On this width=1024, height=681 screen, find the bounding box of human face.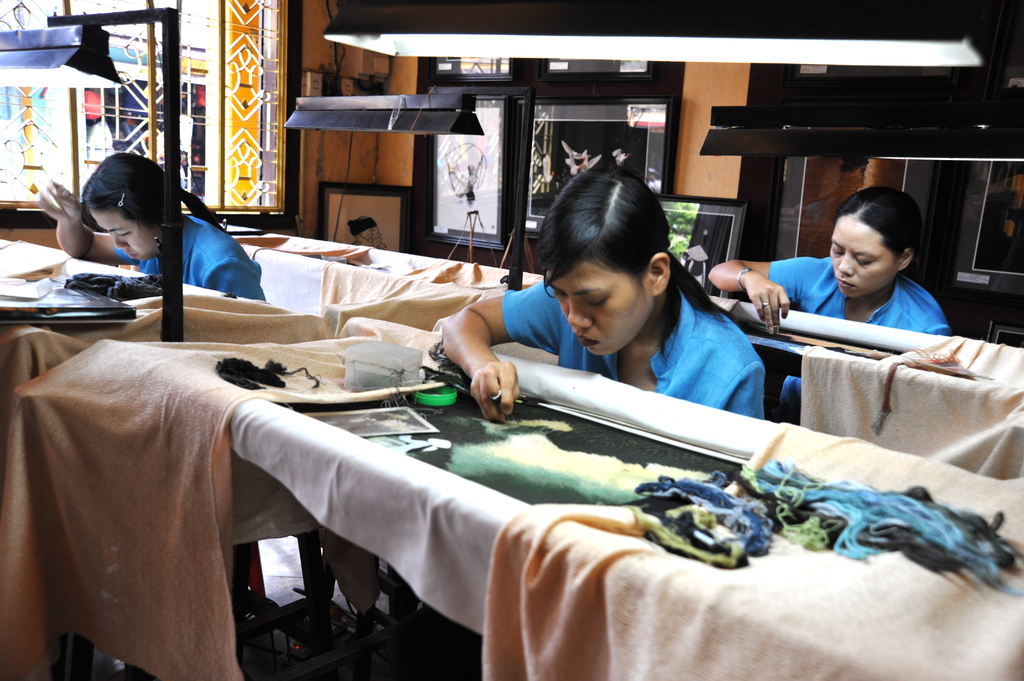
Bounding box: [94, 214, 152, 259].
